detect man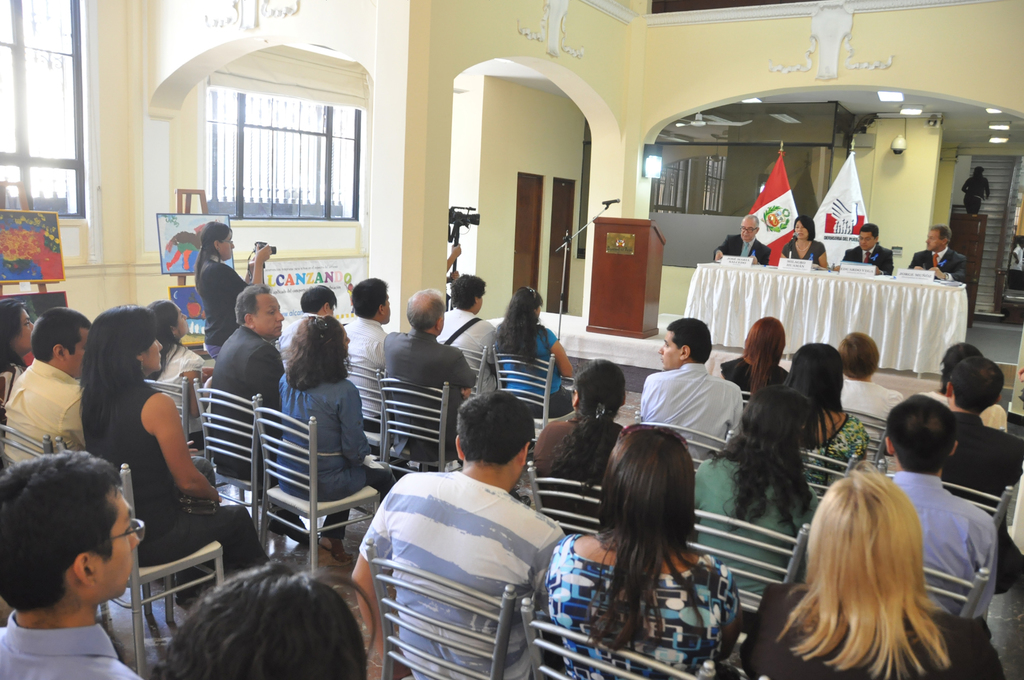
[0,442,157,679]
